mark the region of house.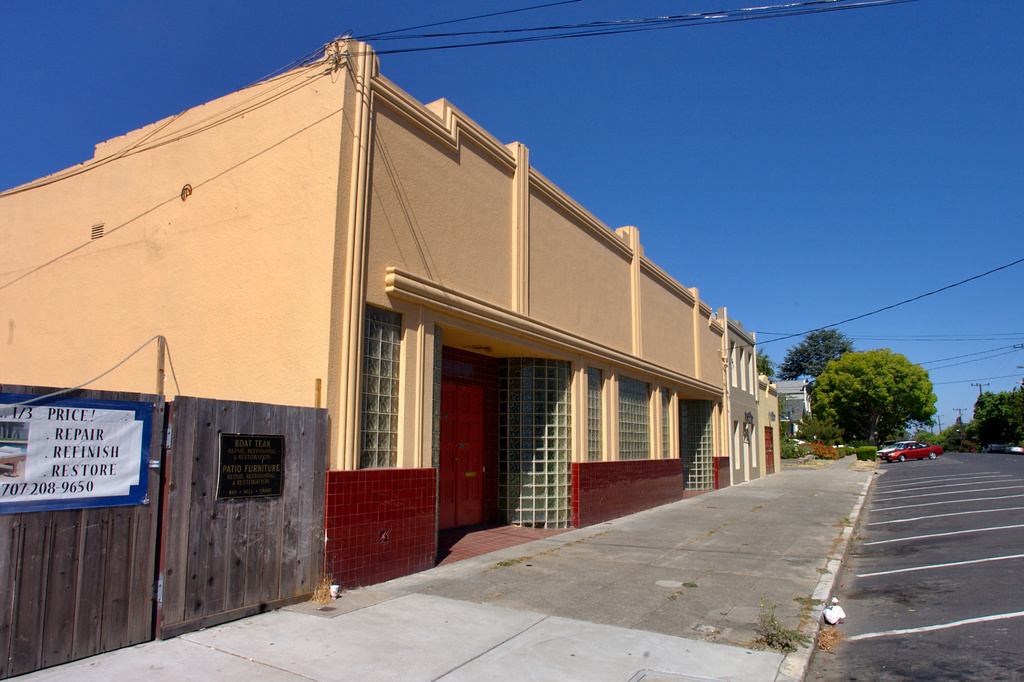
Region: rect(774, 377, 816, 448).
